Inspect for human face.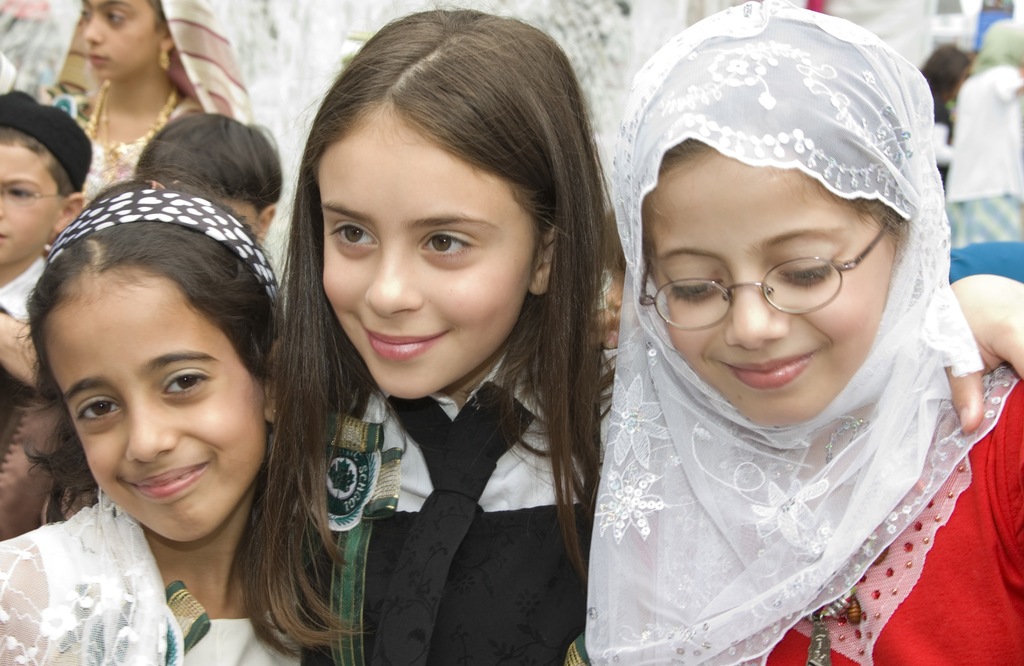
Inspection: rect(43, 280, 269, 539).
